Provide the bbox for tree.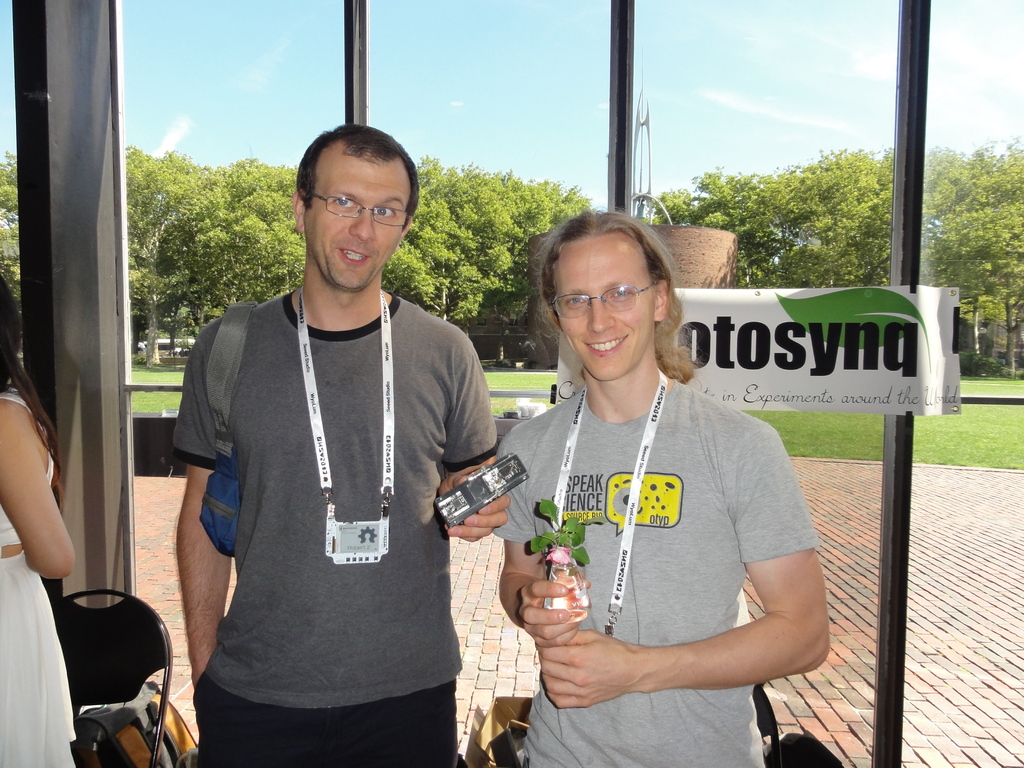
select_region(652, 147, 893, 289).
